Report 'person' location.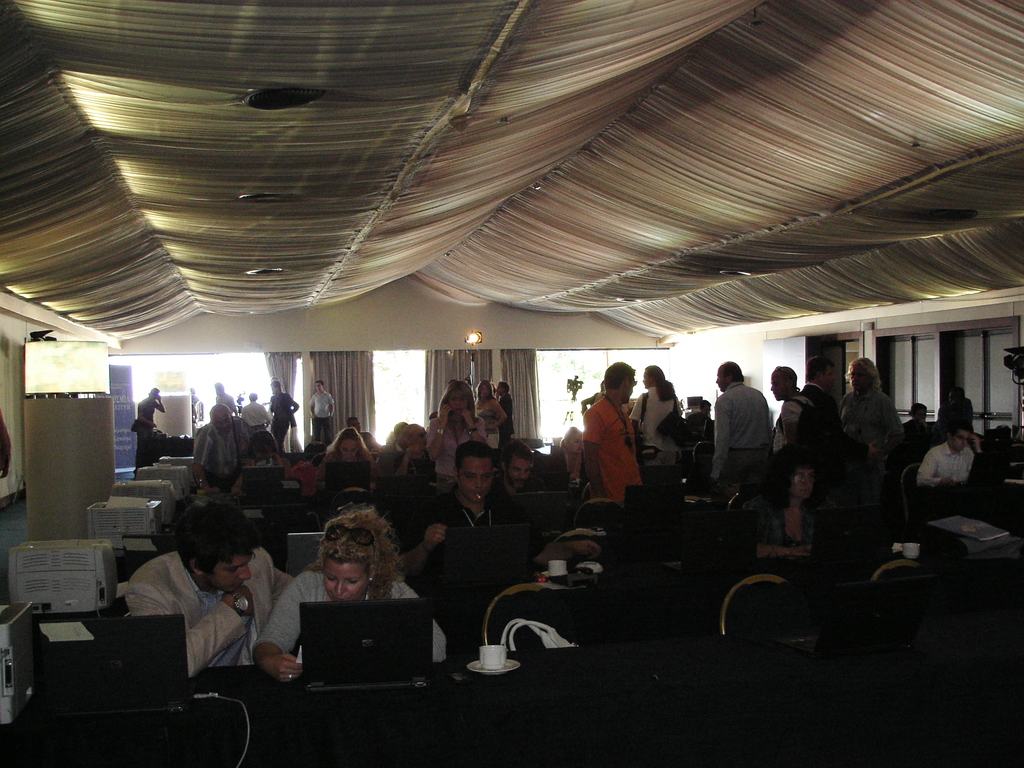
Report: bbox=[125, 499, 296, 674].
